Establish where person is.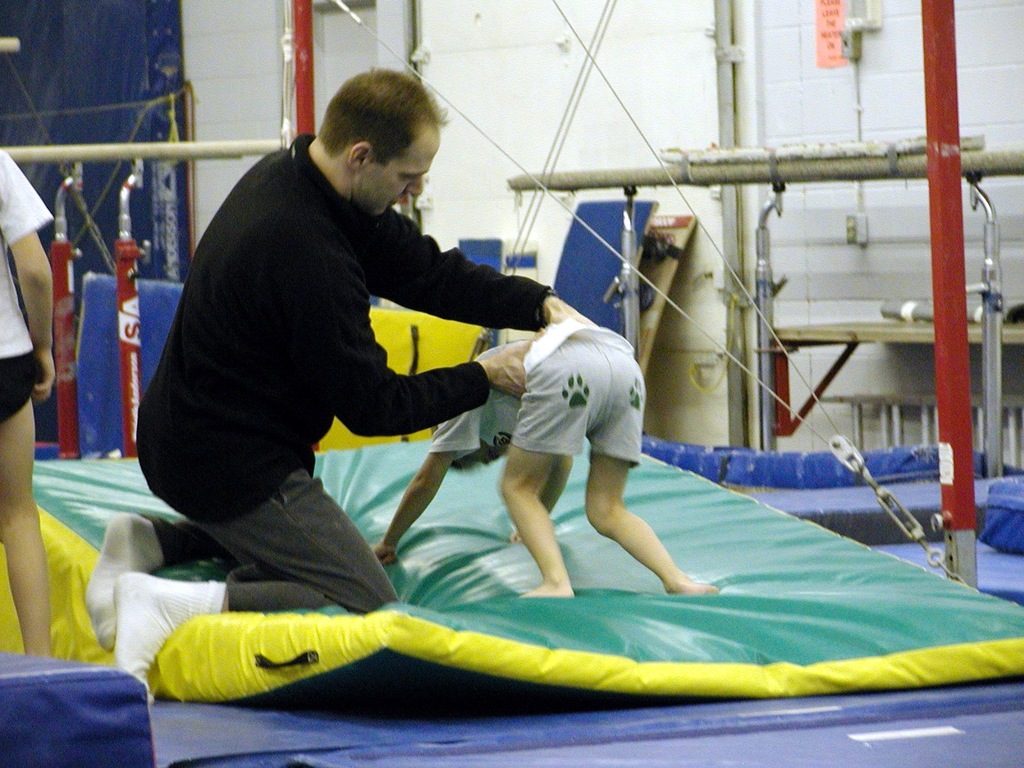
Established at select_region(140, 51, 534, 681).
